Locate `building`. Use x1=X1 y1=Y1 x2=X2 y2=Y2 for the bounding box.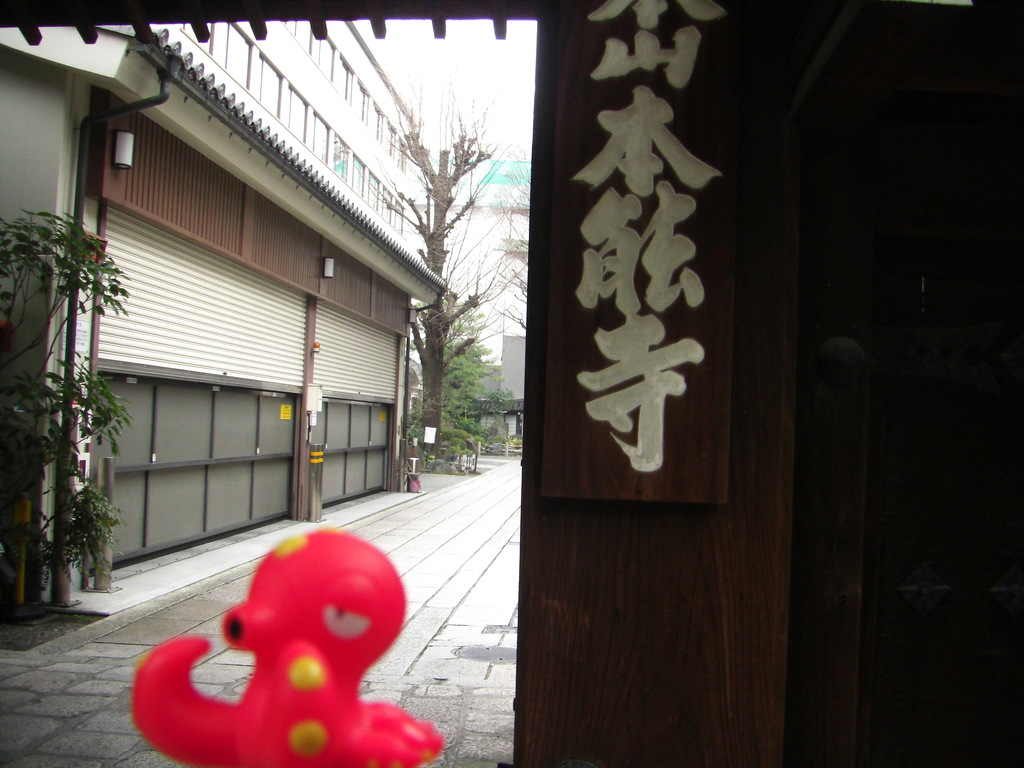
x1=433 y1=152 x2=535 y2=446.
